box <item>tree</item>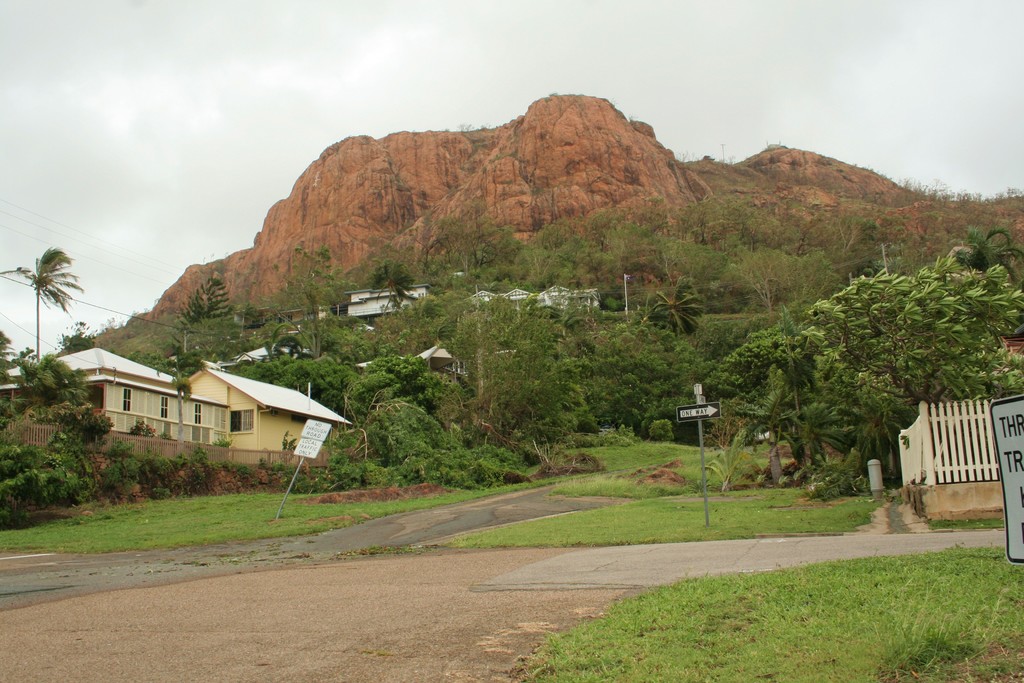
(434,307,604,451)
